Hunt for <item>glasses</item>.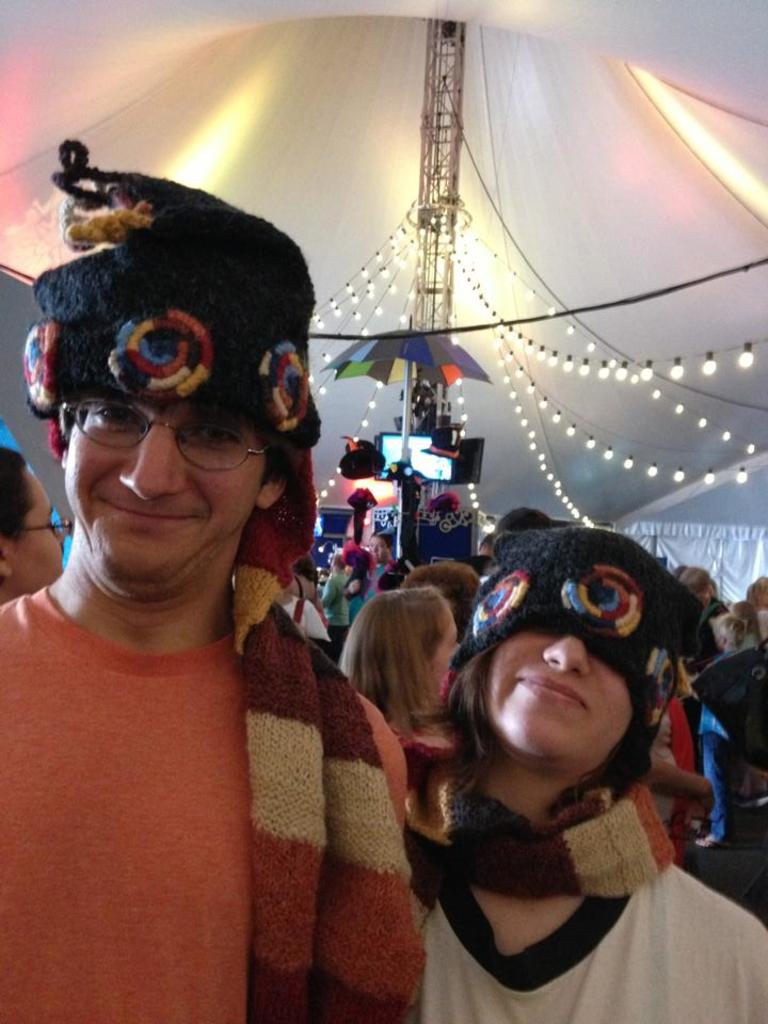
Hunted down at x1=62, y1=389, x2=285, y2=479.
